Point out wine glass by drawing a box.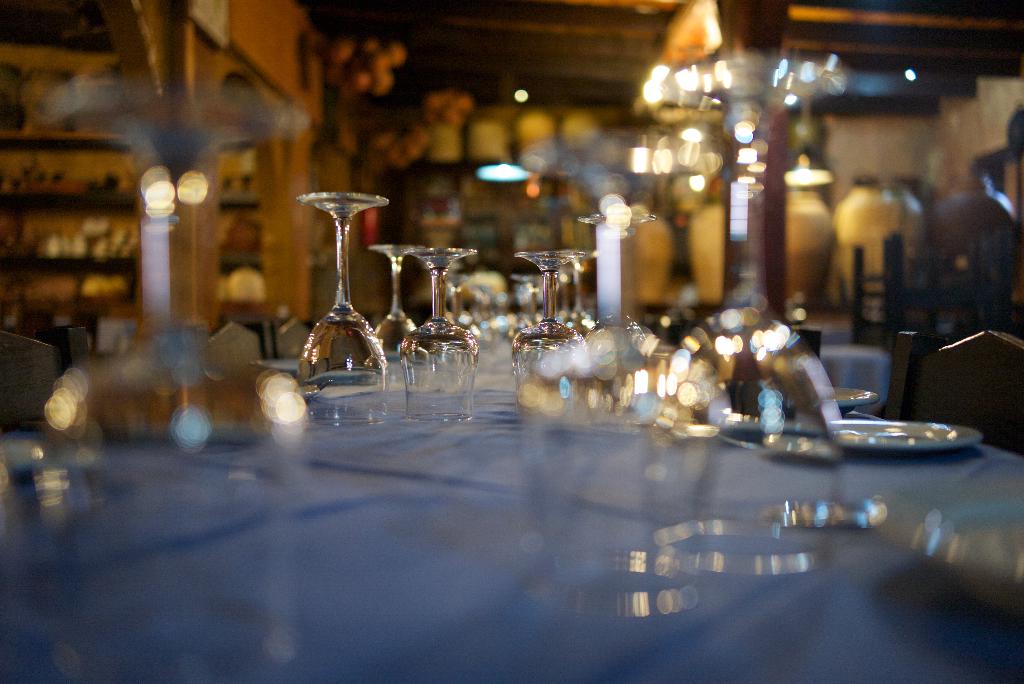
detection(370, 245, 424, 389).
